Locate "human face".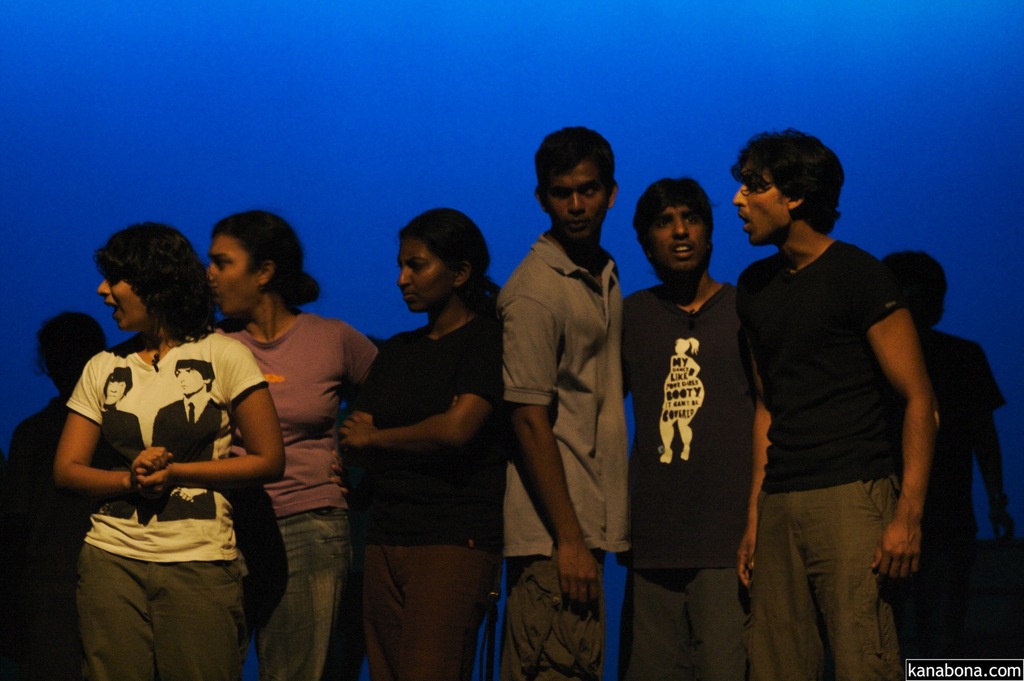
Bounding box: bbox=(396, 230, 452, 319).
